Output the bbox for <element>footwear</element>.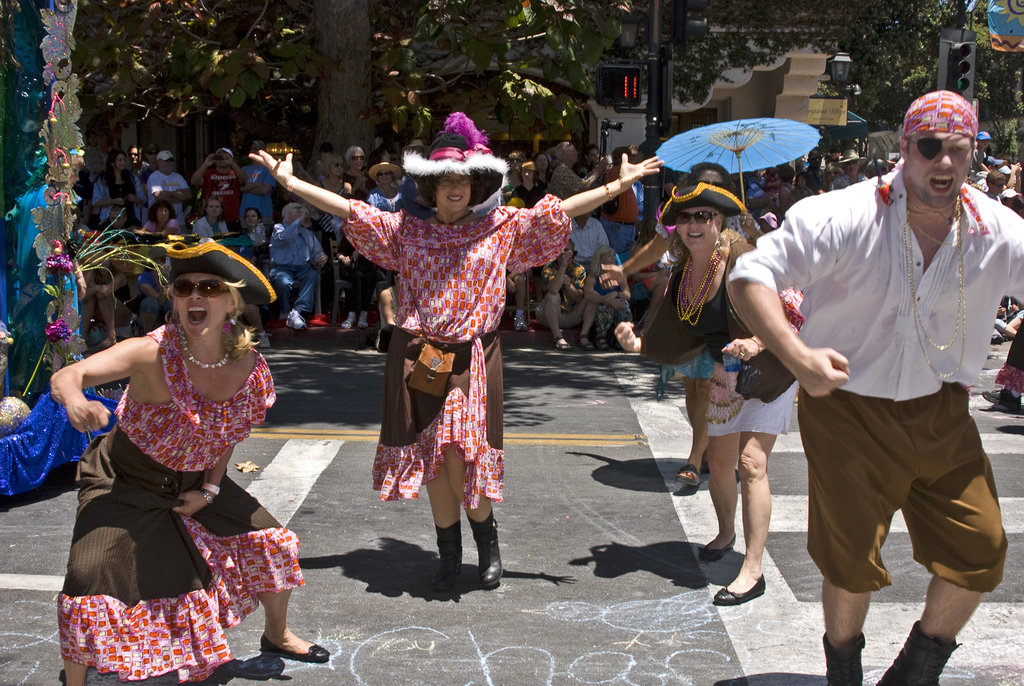
(x1=464, y1=506, x2=503, y2=591).
